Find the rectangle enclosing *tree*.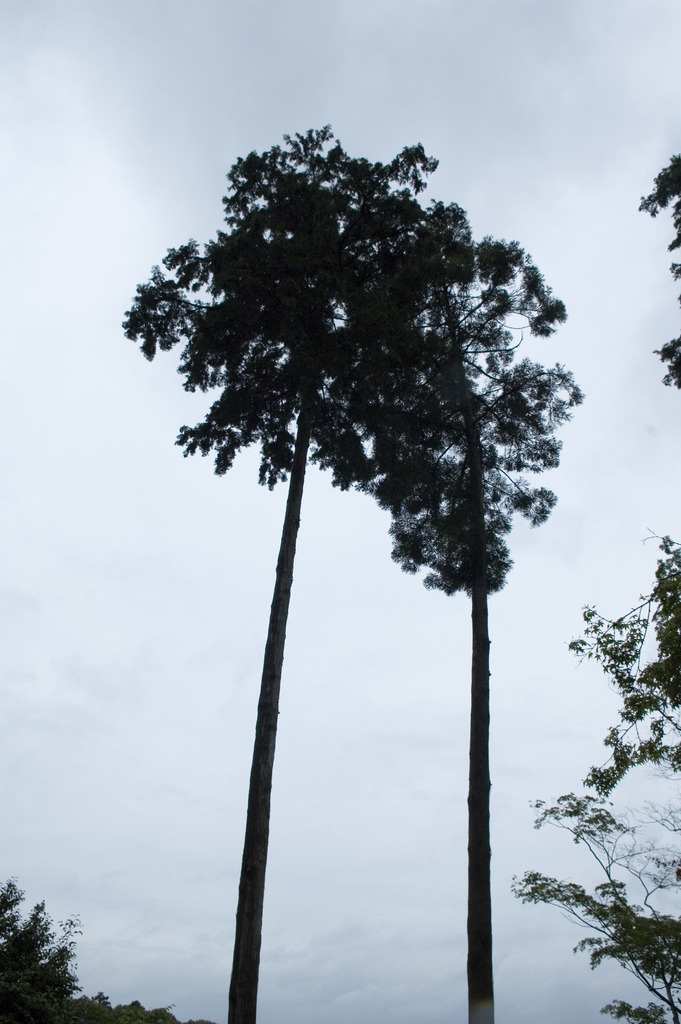
[x1=509, y1=131, x2=680, y2=1023].
